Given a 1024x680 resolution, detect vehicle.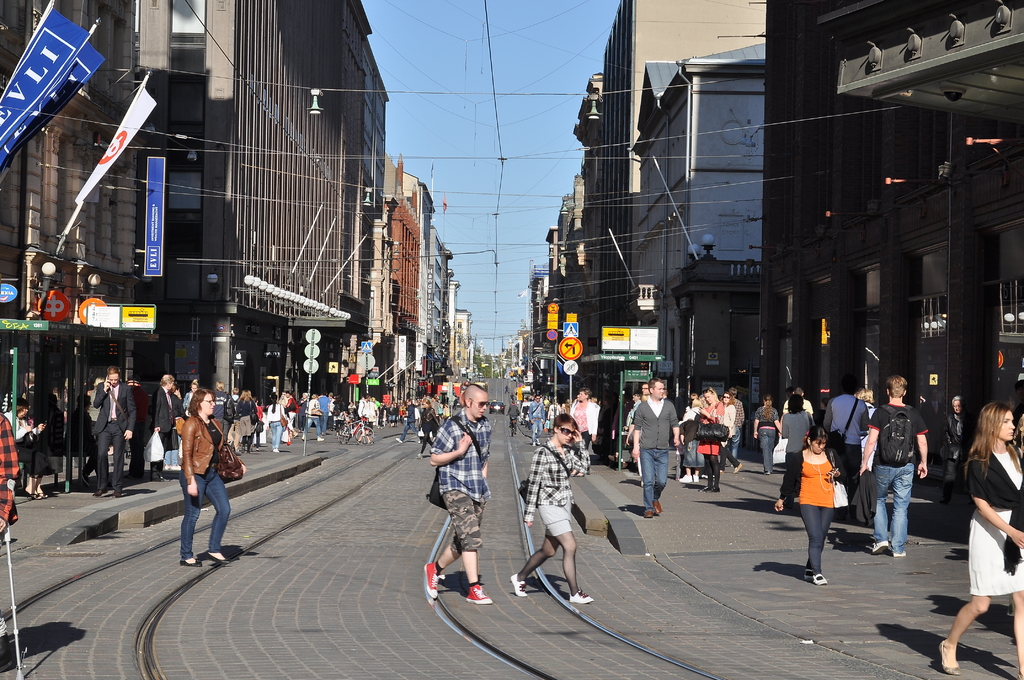
[x1=492, y1=401, x2=503, y2=414].
